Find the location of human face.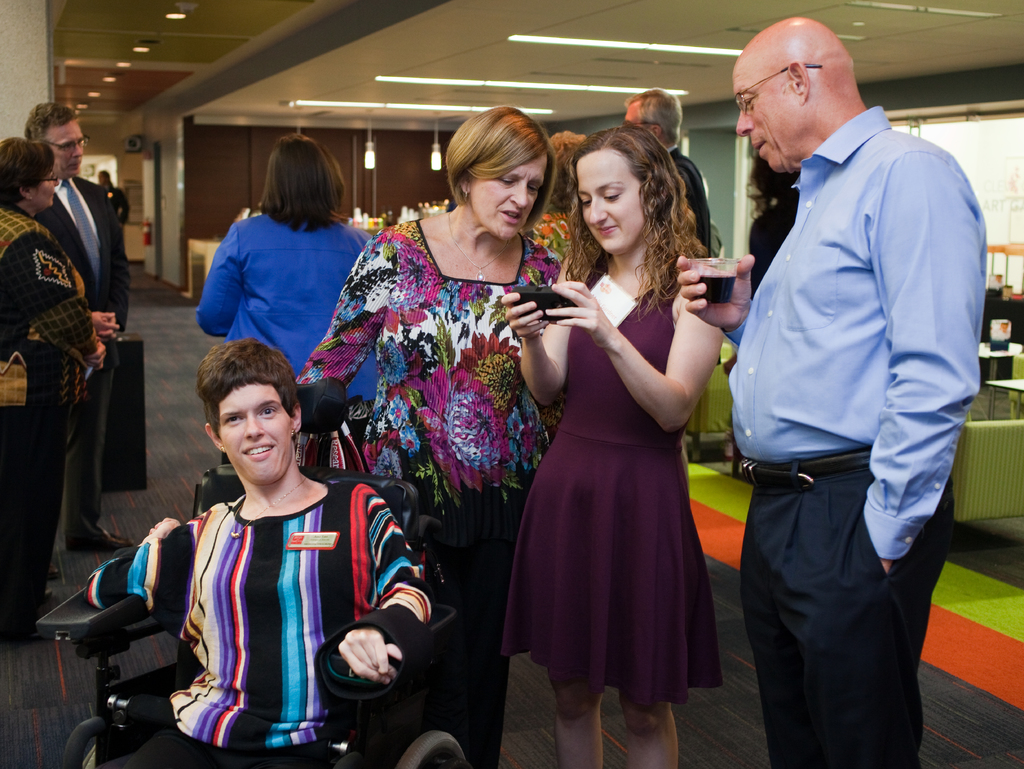
Location: bbox(31, 166, 58, 207).
